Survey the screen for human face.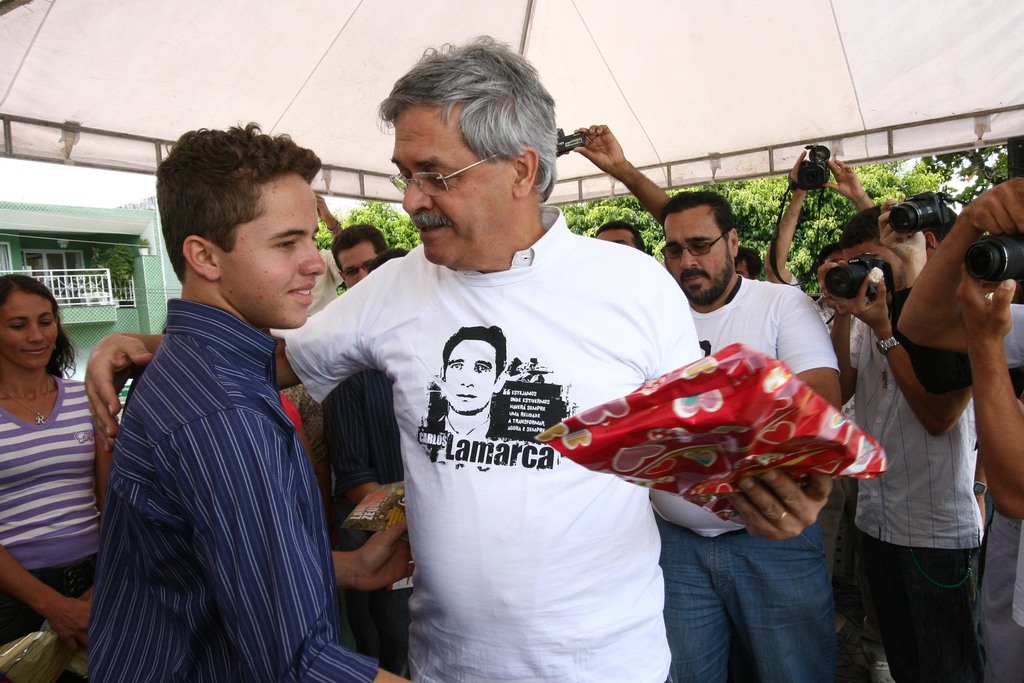
Survey found: x1=446, y1=341, x2=500, y2=415.
